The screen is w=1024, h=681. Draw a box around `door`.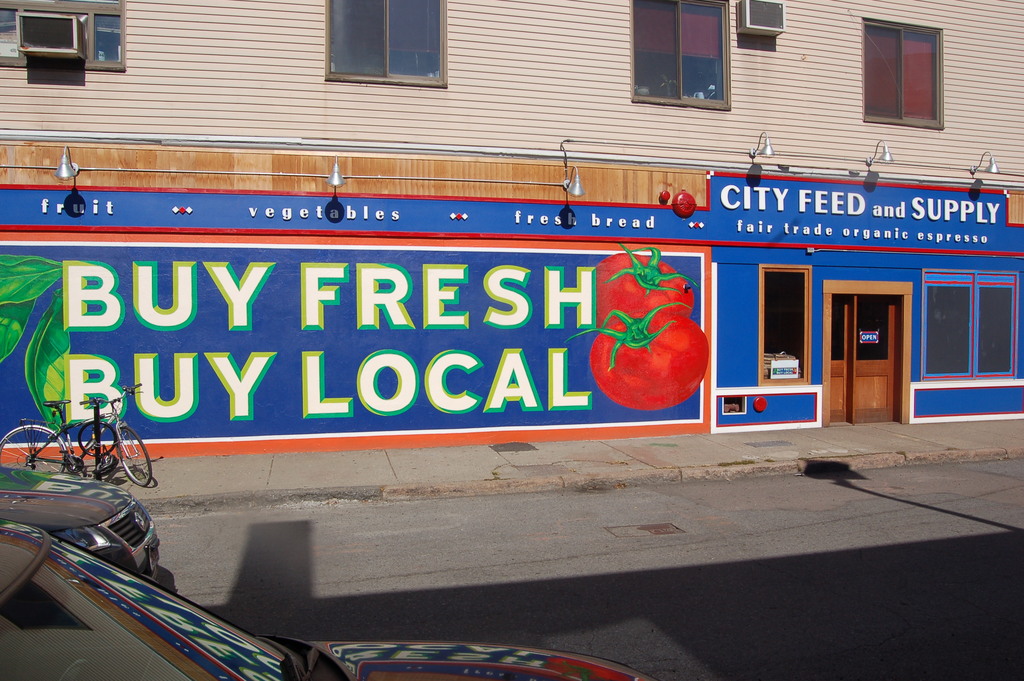
831:296:895:422.
